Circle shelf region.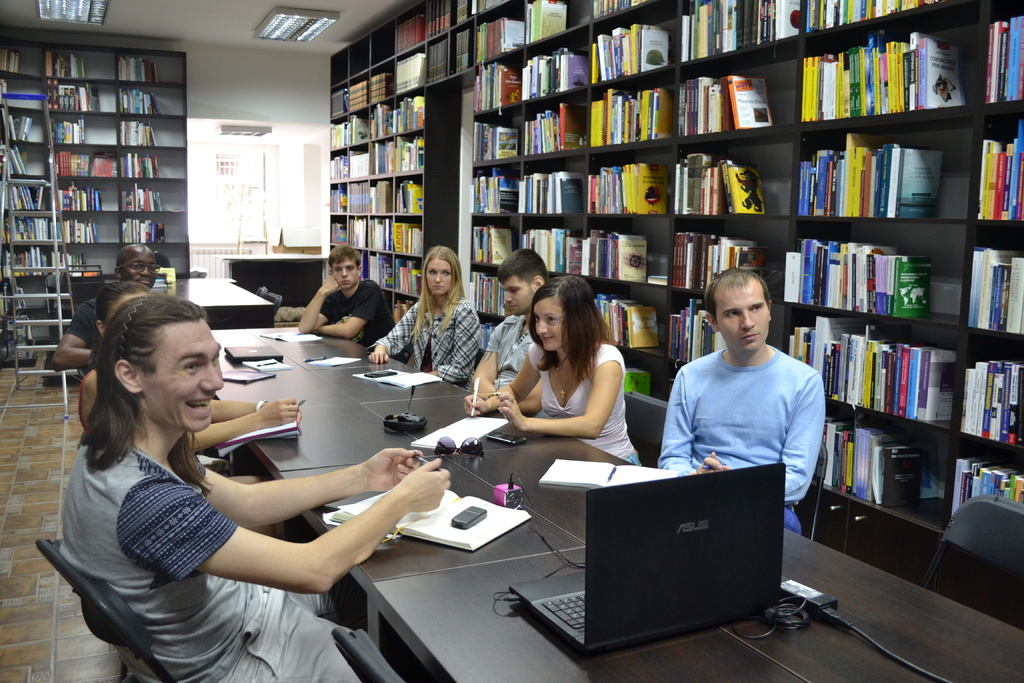
Region: bbox=[116, 84, 191, 119].
